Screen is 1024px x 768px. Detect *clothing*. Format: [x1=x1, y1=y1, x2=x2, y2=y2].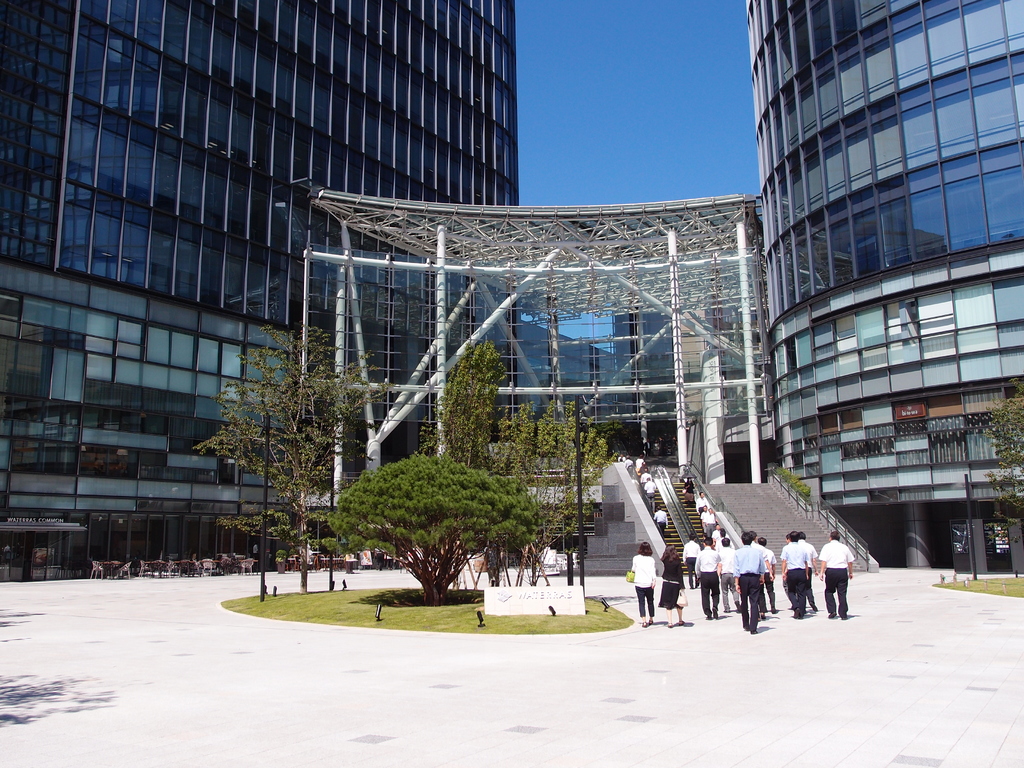
[x1=652, y1=507, x2=676, y2=528].
